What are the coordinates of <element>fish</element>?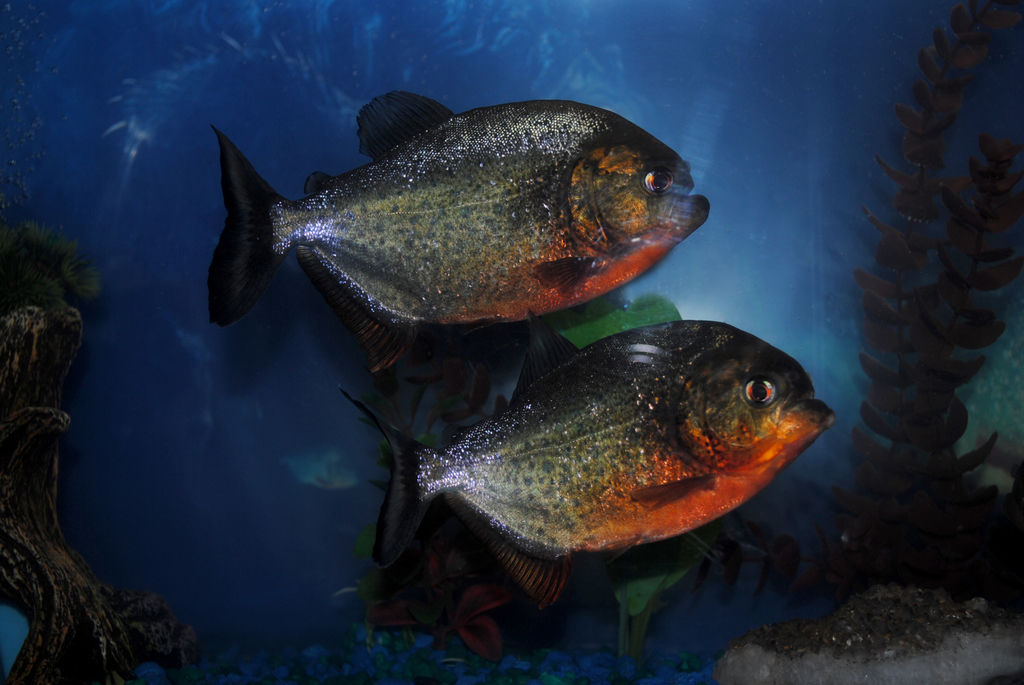
crop(212, 85, 713, 372).
